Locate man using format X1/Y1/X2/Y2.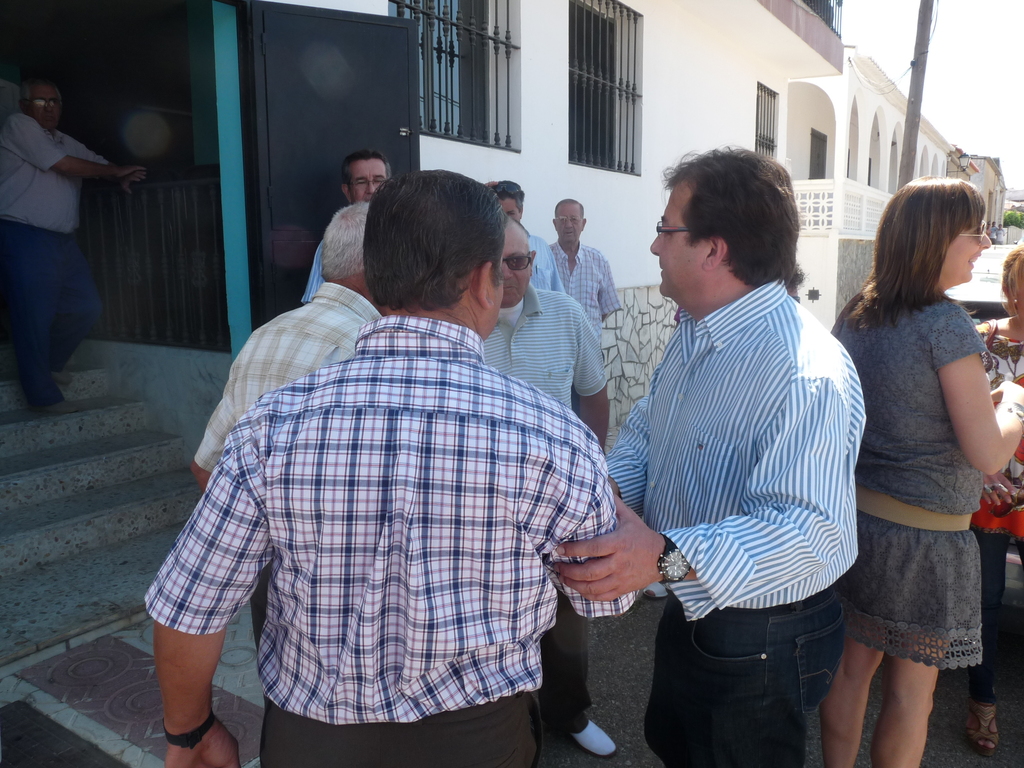
192/199/381/766.
